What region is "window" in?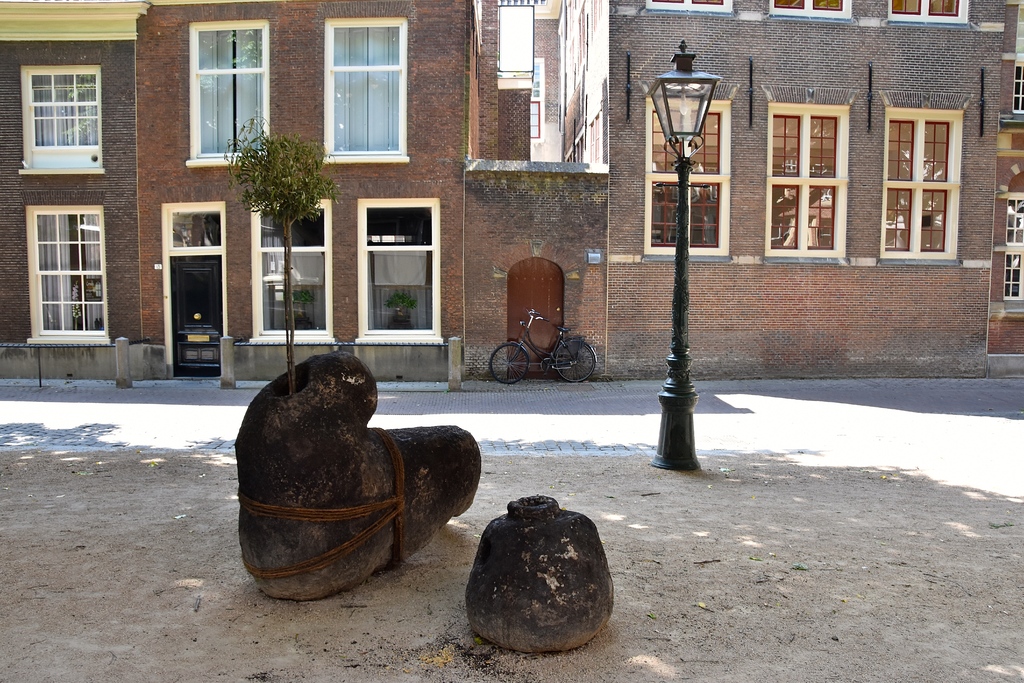
<bbox>26, 206, 105, 343</bbox>.
